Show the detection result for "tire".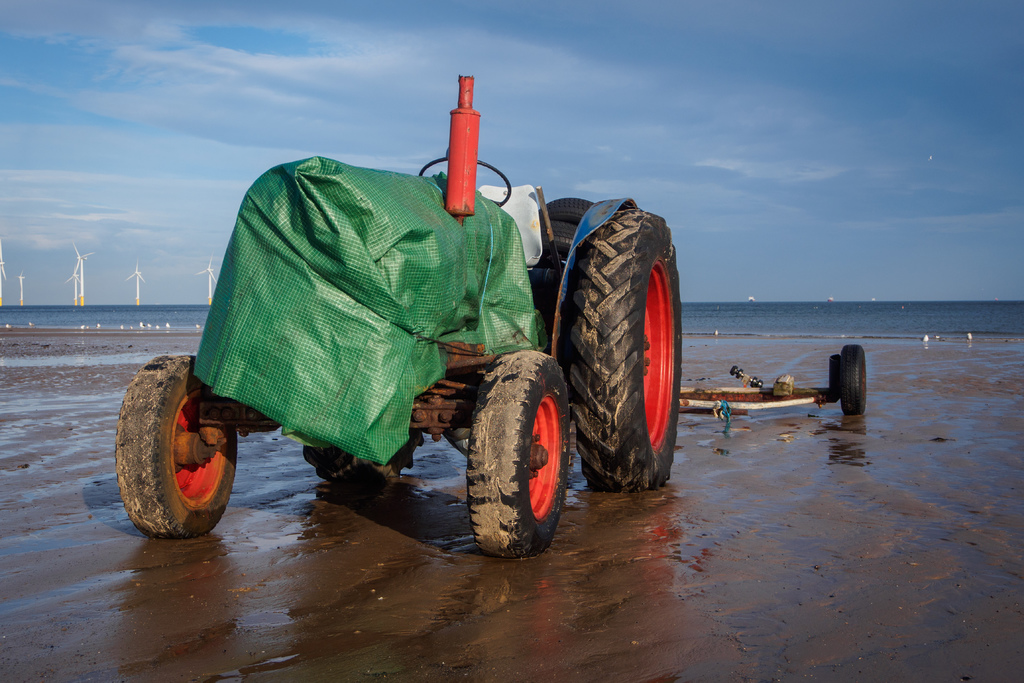
[x1=552, y1=224, x2=687, y2=516].
